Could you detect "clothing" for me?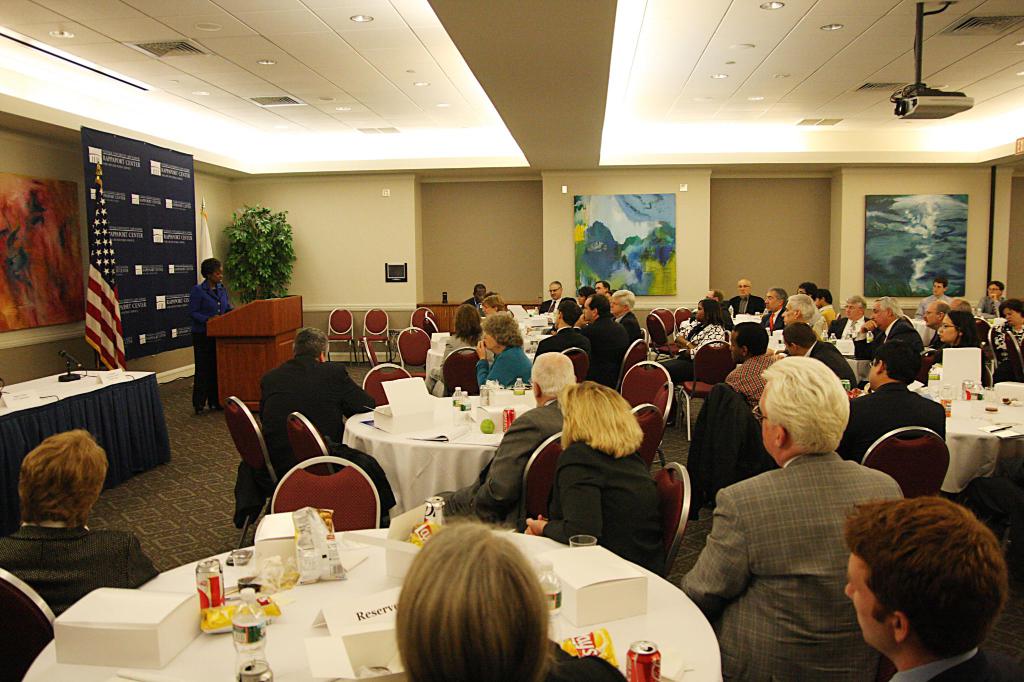
Detection result: rect(536, 296, 561, 315).
